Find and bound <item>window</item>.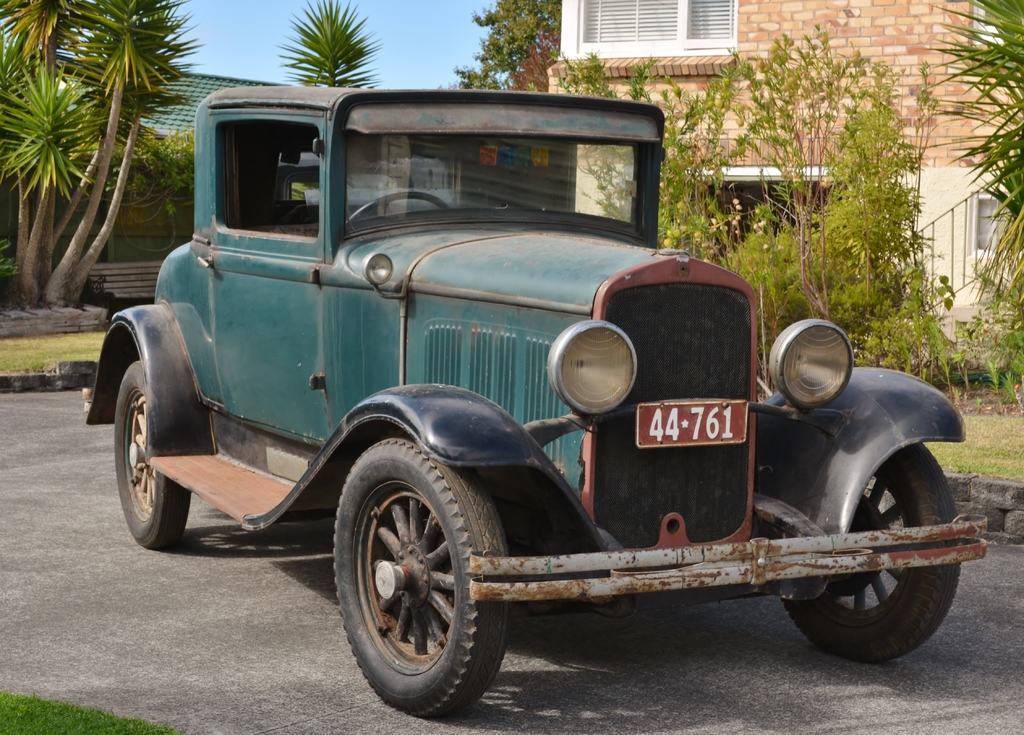
Bound: {"x1": 216, "y1": 125, "x2": 316, "y2": 238}.
